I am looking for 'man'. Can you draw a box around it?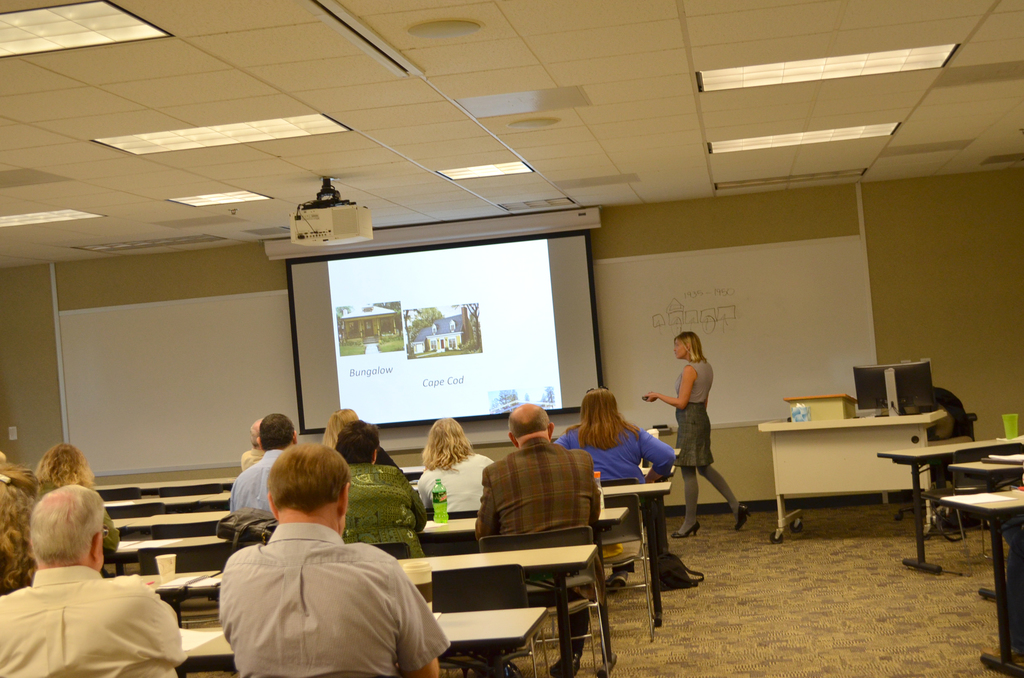
Sure, the bounding box is left=477, top=403, right=598, bottom=677.
